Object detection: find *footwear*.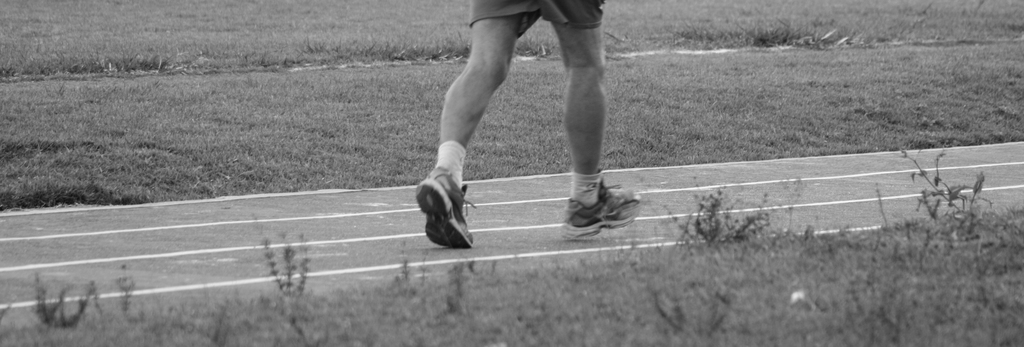
415,169,476,253.
